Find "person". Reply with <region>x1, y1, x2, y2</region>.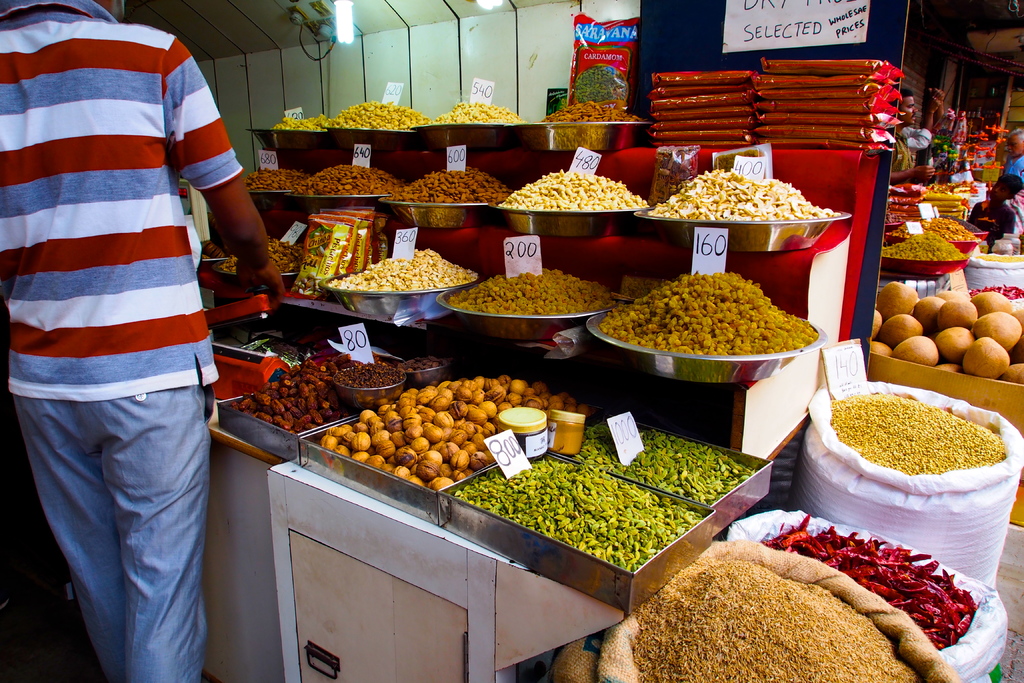
<region>982, 207, 1023, 252</region>.
